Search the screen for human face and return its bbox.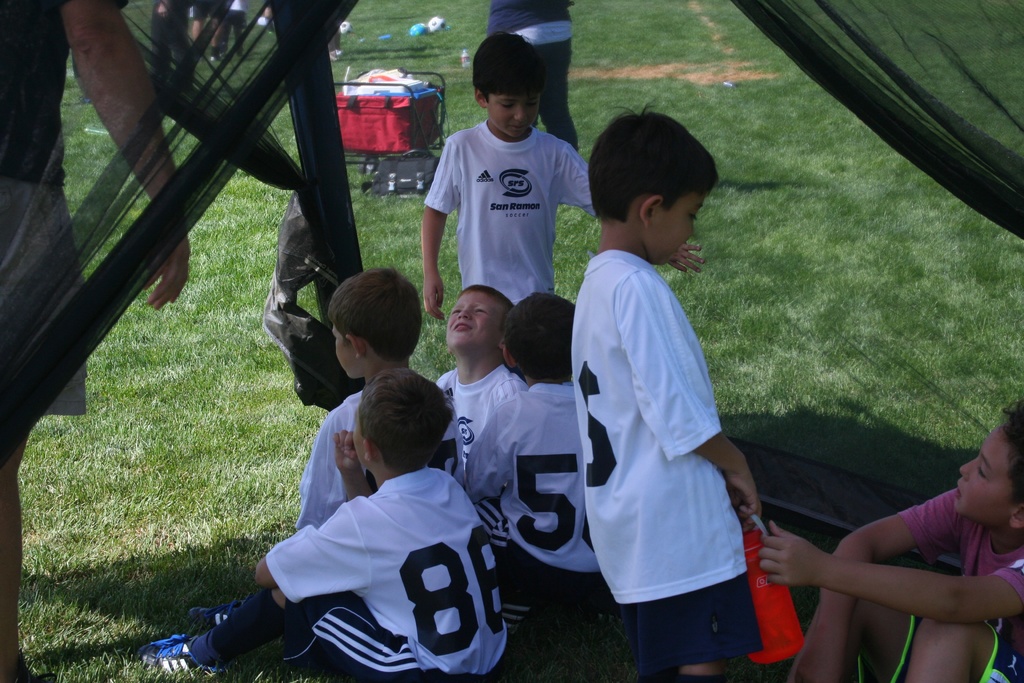
Found: (445, 293, 509, 352).
